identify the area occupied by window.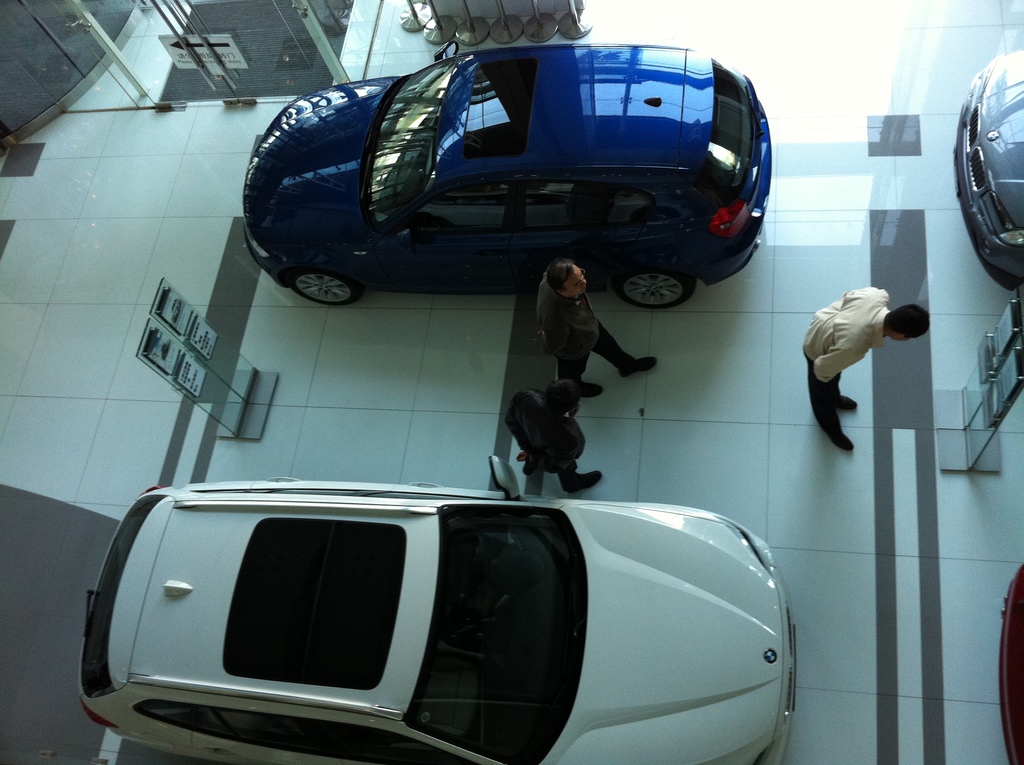
Area: crop(460, 61, 540, 156).
